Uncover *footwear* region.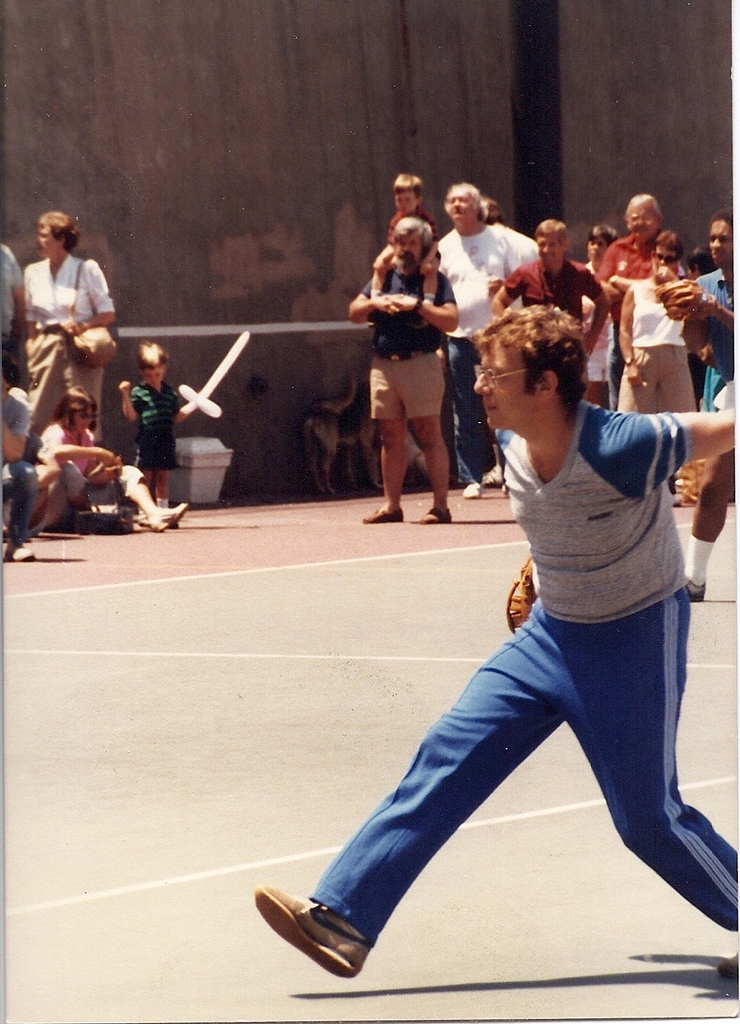
Uncovered: {"left": 720, "top": 950, "right": 739, "bottom": 976}.
